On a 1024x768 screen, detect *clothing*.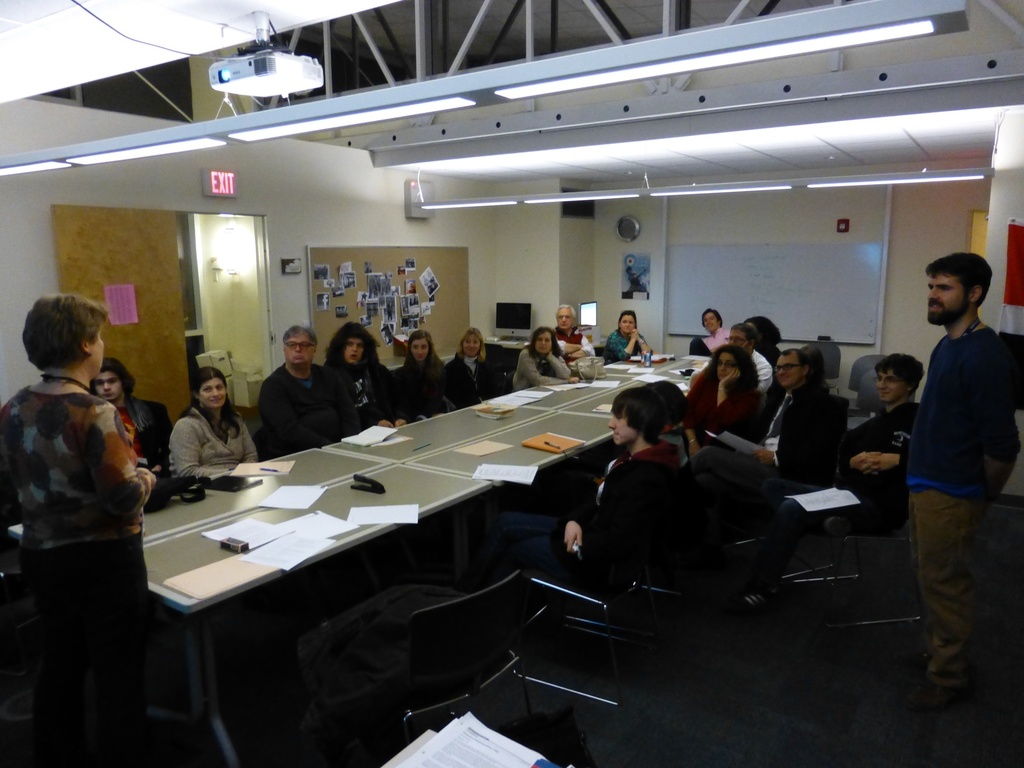
125/392/176/478.
